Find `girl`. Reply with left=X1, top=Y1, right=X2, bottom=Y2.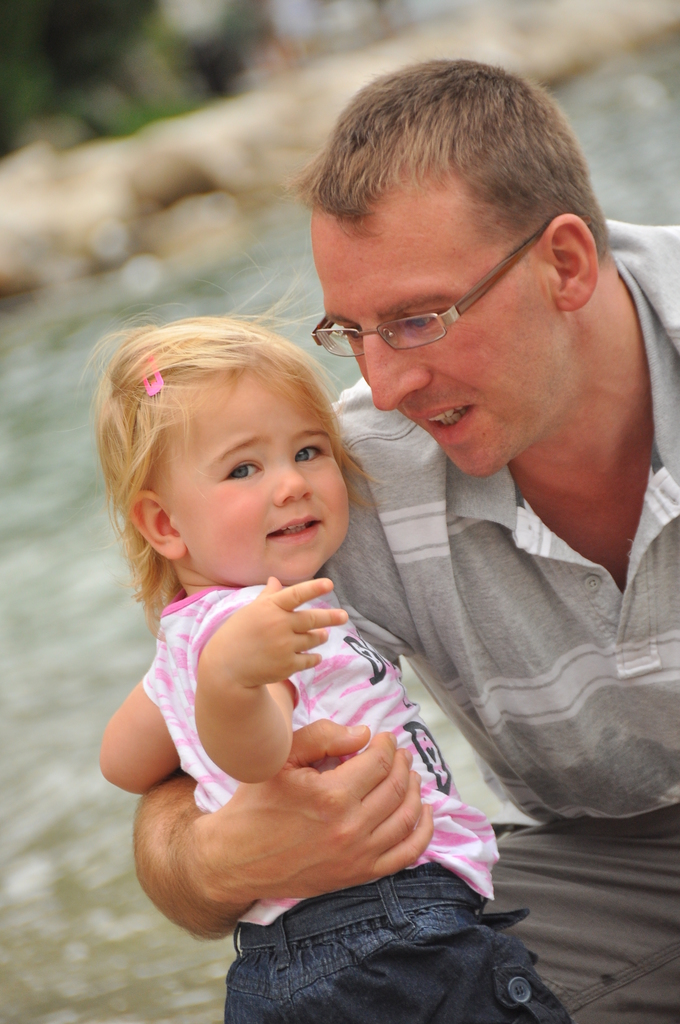
left=100, top=276, right=565, bottom=1023.
